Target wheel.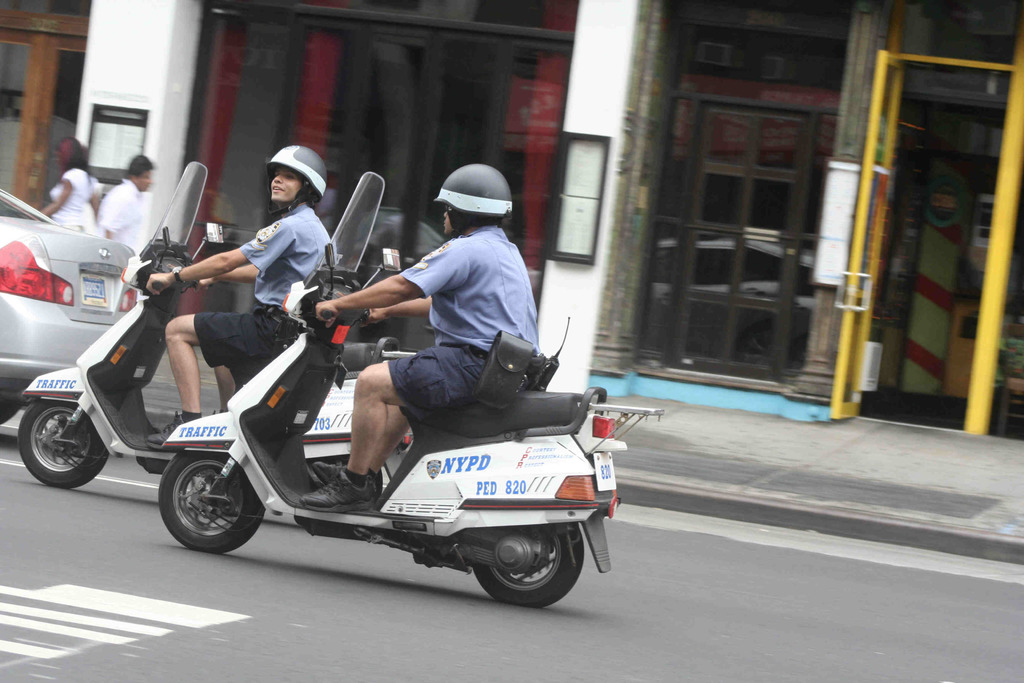
Target region: x1=159 y1=457 x2=252 y2=555.
